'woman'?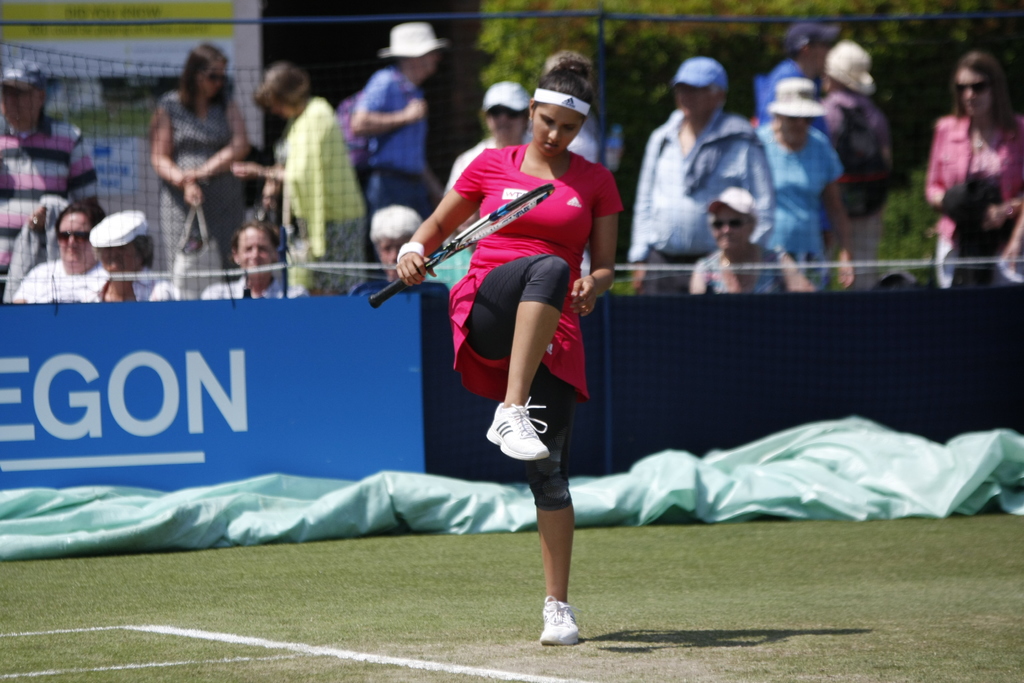
150, 40, 248, 304
